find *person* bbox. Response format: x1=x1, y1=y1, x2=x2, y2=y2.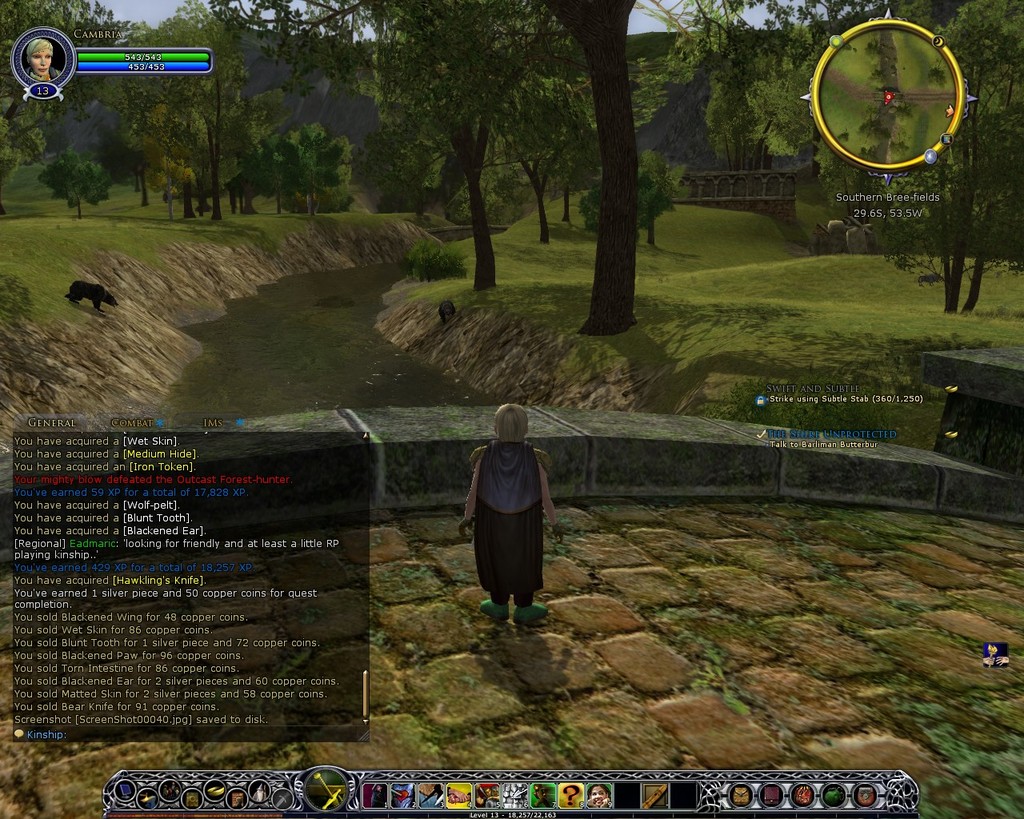
x1=456, y1=401, x2=568, y2=628.
